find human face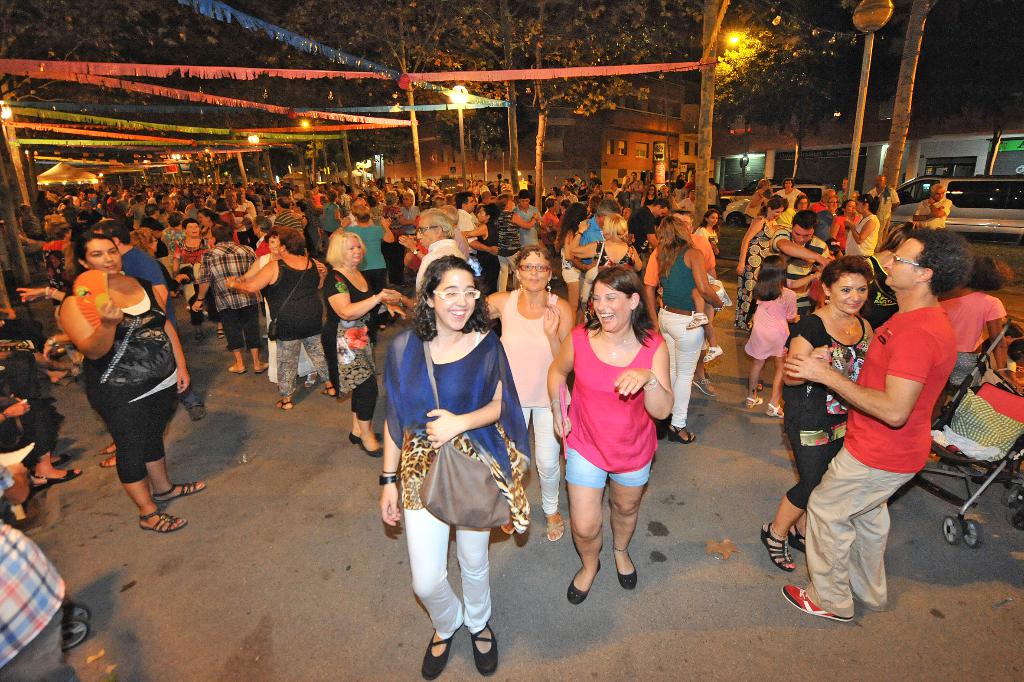
792,229,813,245
